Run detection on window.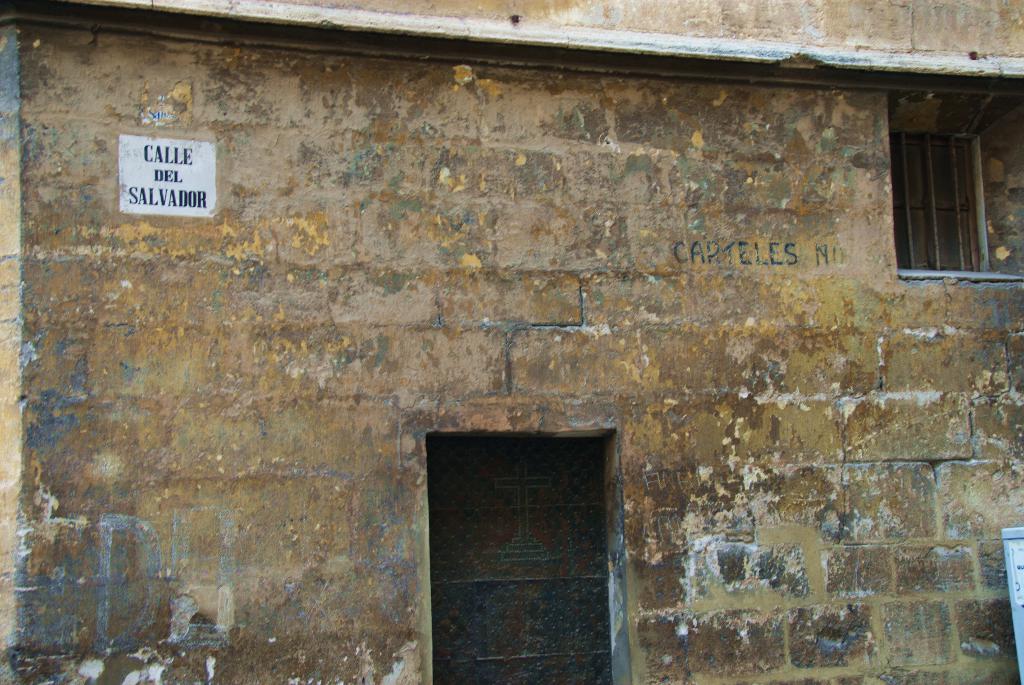
Result: select_region(884, 90, 1023, 281).
